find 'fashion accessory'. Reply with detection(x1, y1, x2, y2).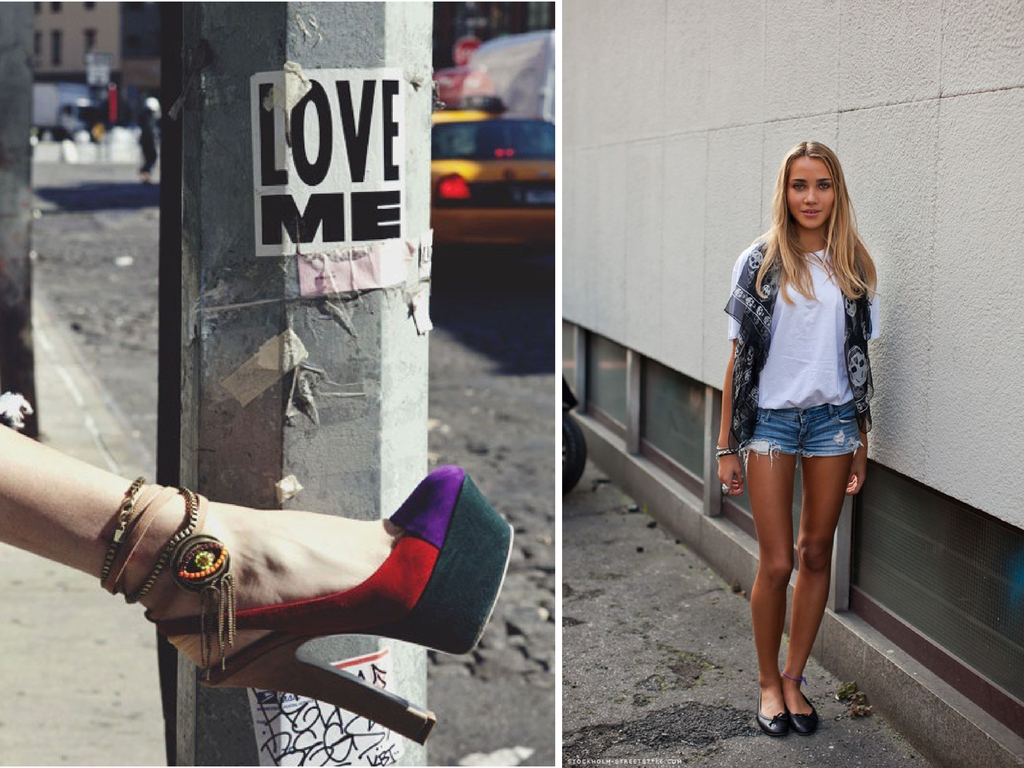
detection(156, 464, 515, 747).
